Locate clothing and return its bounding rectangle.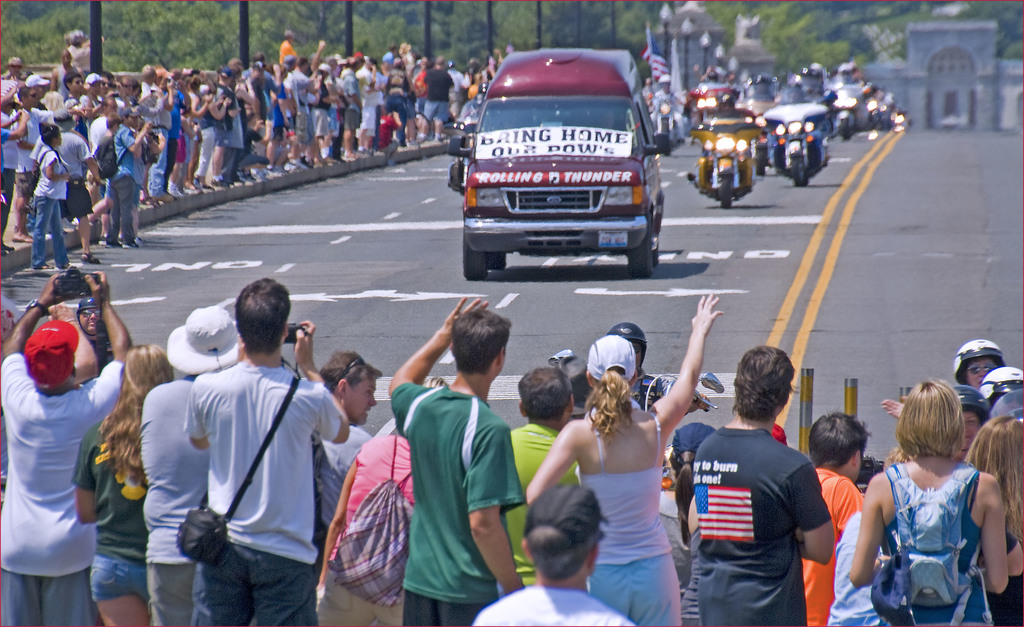
left=502, top=415, right=584, bottom=590.
